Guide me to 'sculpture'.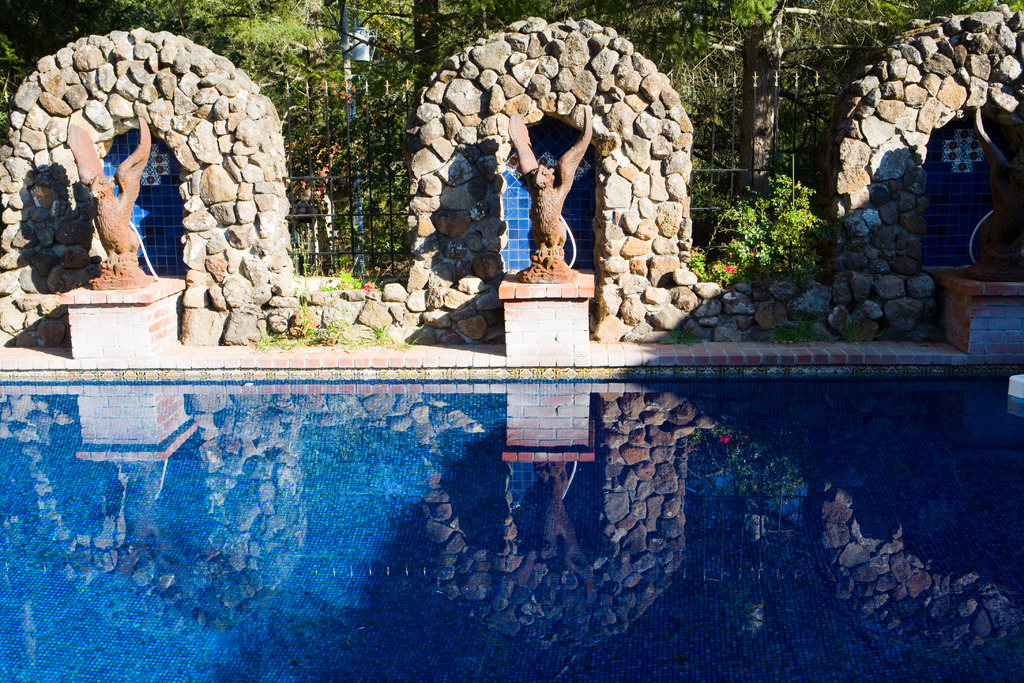
Guidance: bbox(65, 114, 155, 286).
